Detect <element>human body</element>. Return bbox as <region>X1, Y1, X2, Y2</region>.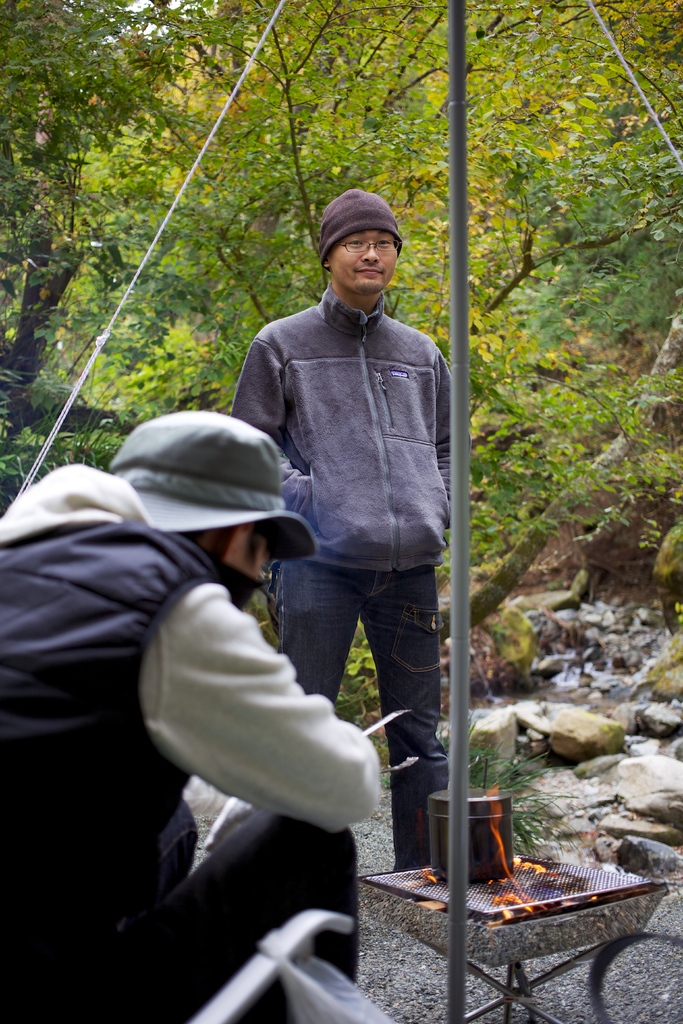
<region>206, 229, 479, 725</region>.
